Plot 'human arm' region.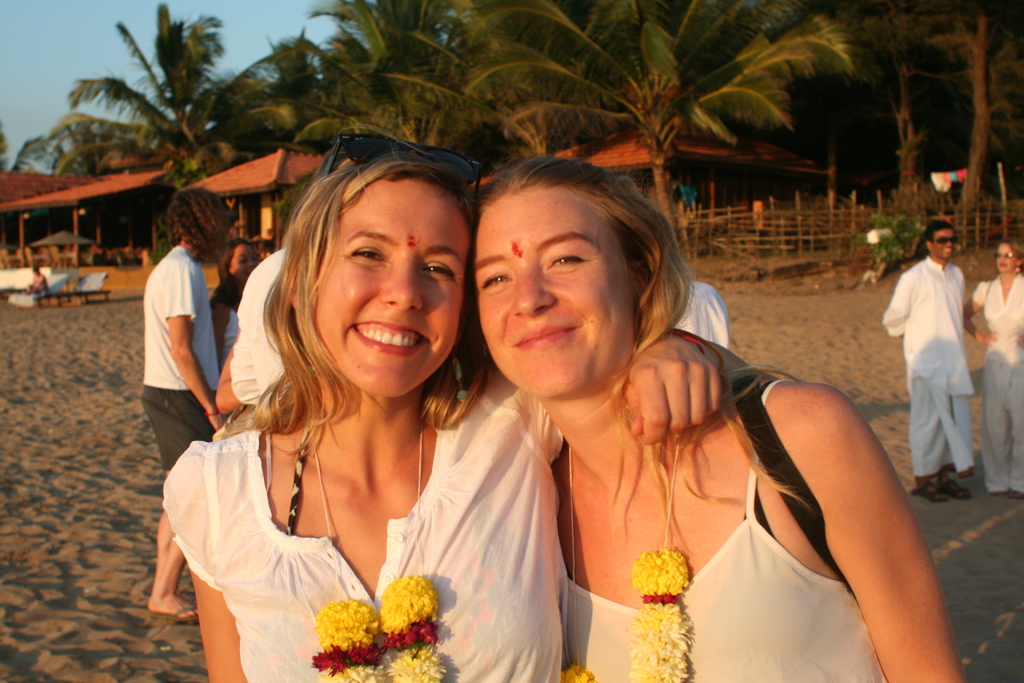
Plotted at region(211, 298, 227, 370).
